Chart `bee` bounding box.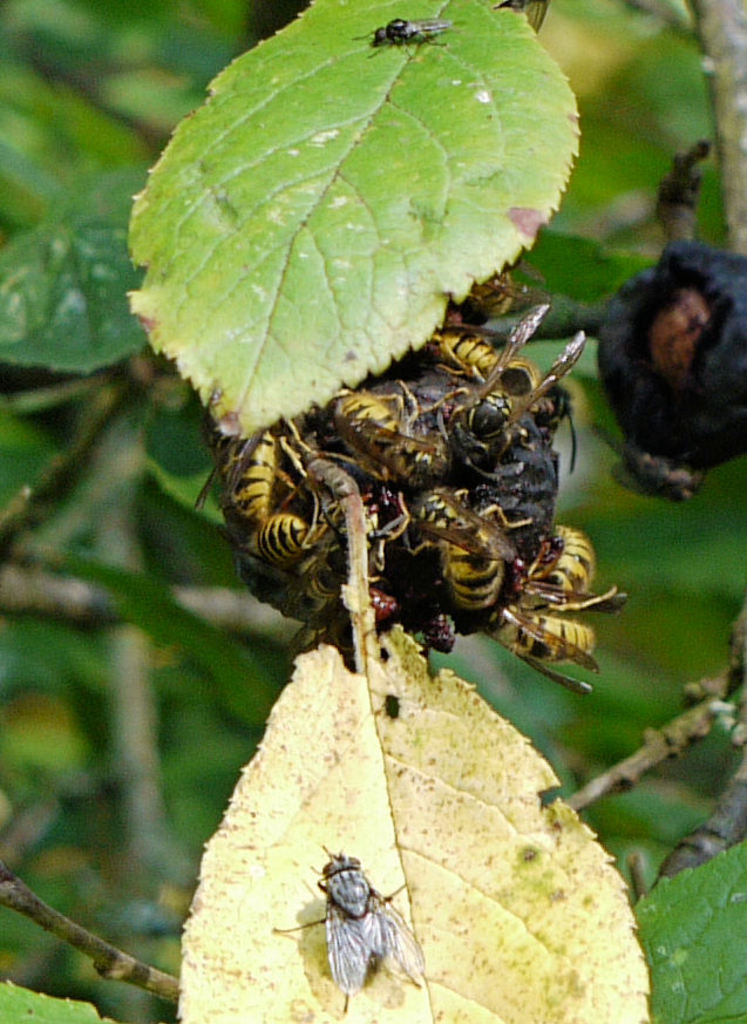
Charted: {"x1": 504, "y1": 518, "x2": 623, "y2": 611}.
